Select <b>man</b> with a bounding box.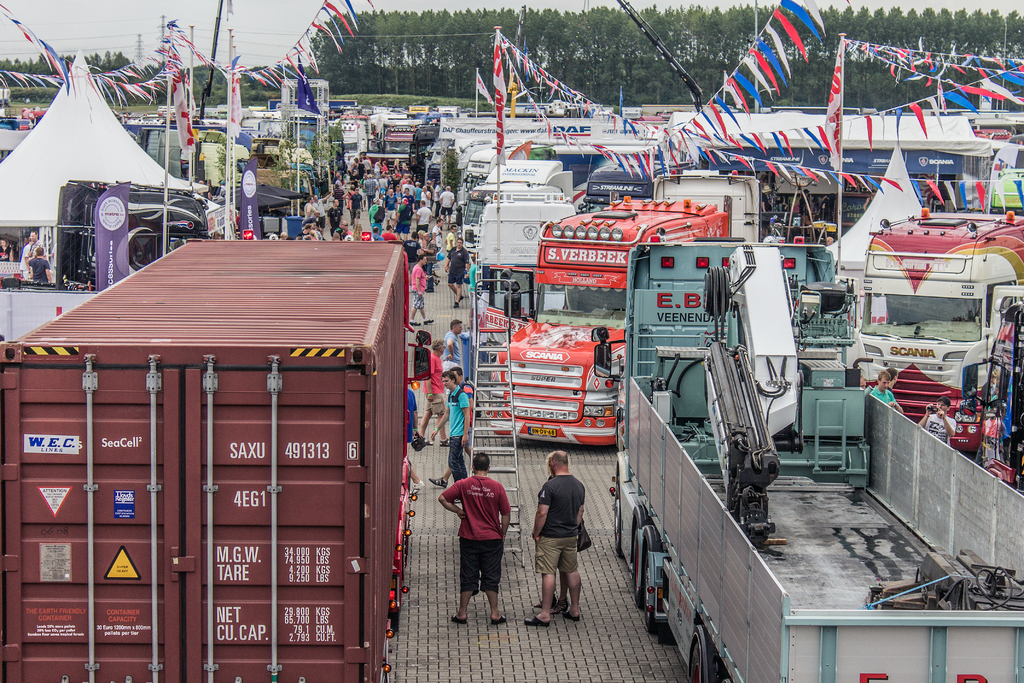
l=371, t=157, r=383, b=176.
